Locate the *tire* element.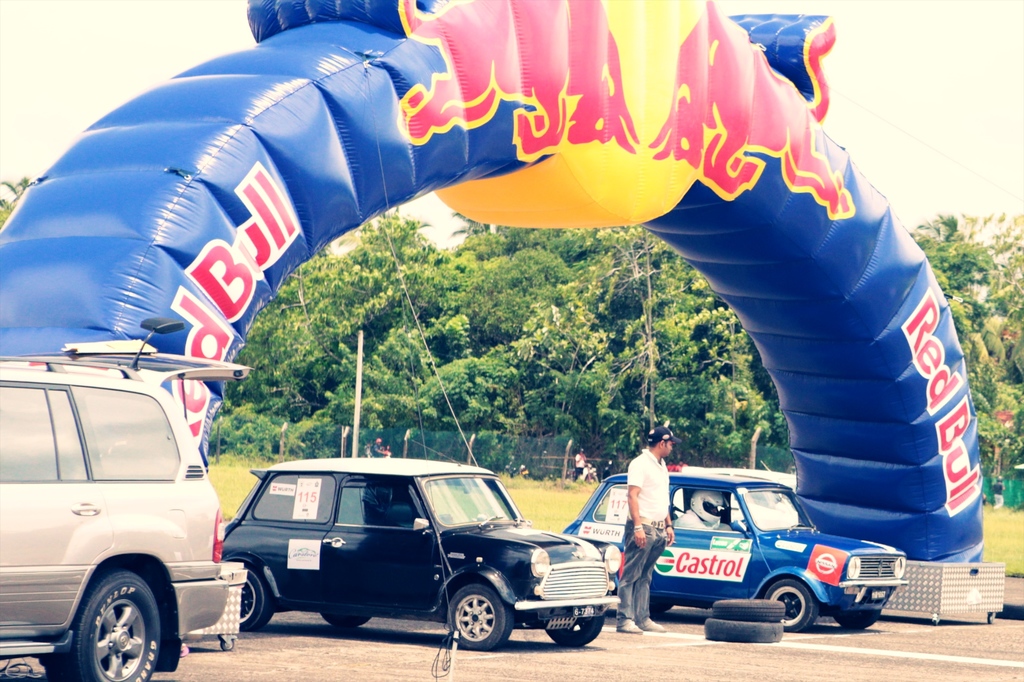
Element bbox: crop(832, 608, 882, 630).
